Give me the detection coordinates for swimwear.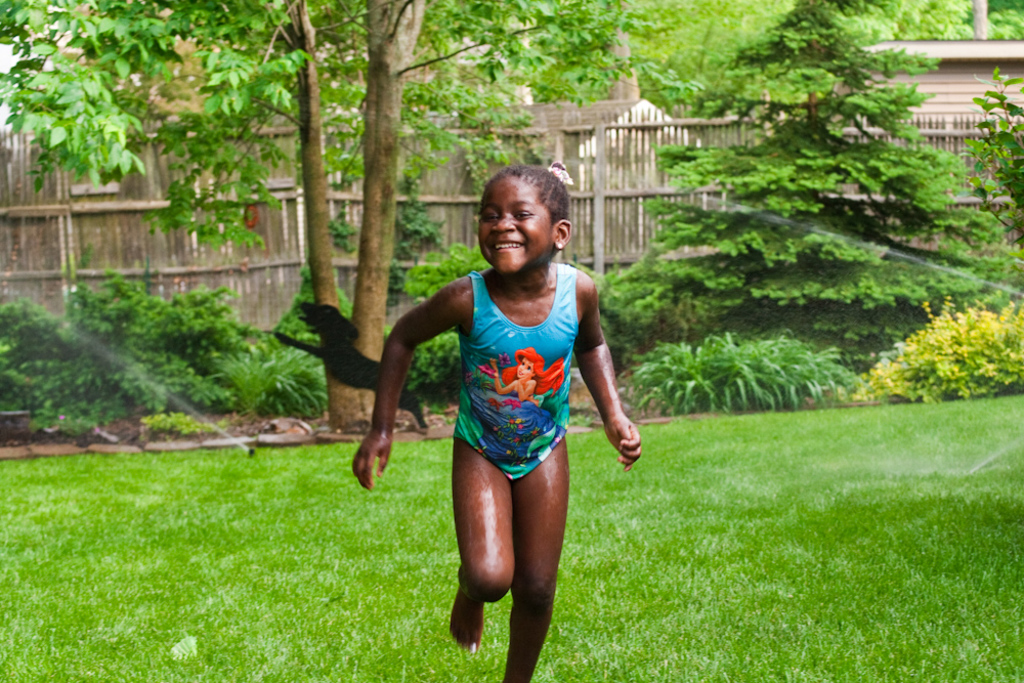
Rect(440, 268, 584, 479).
